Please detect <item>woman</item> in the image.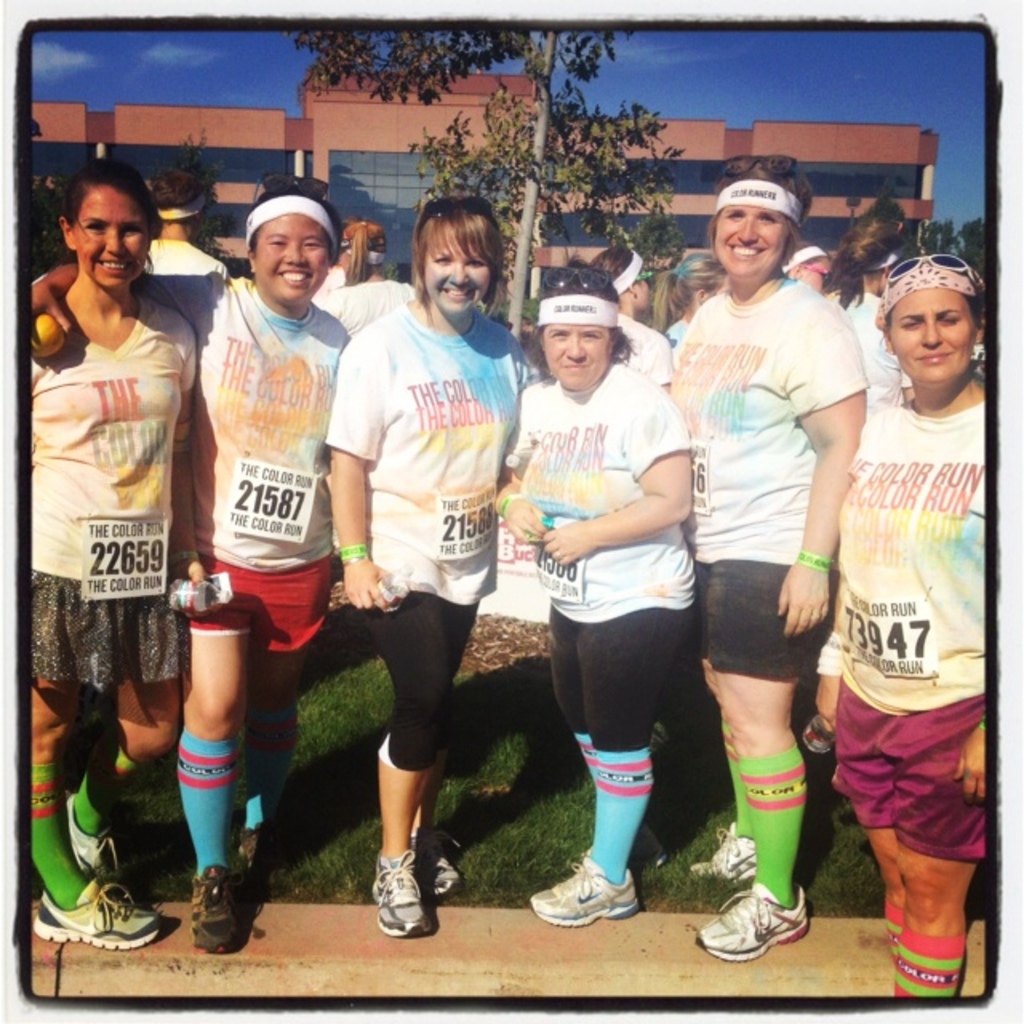
29:155:202:952.
